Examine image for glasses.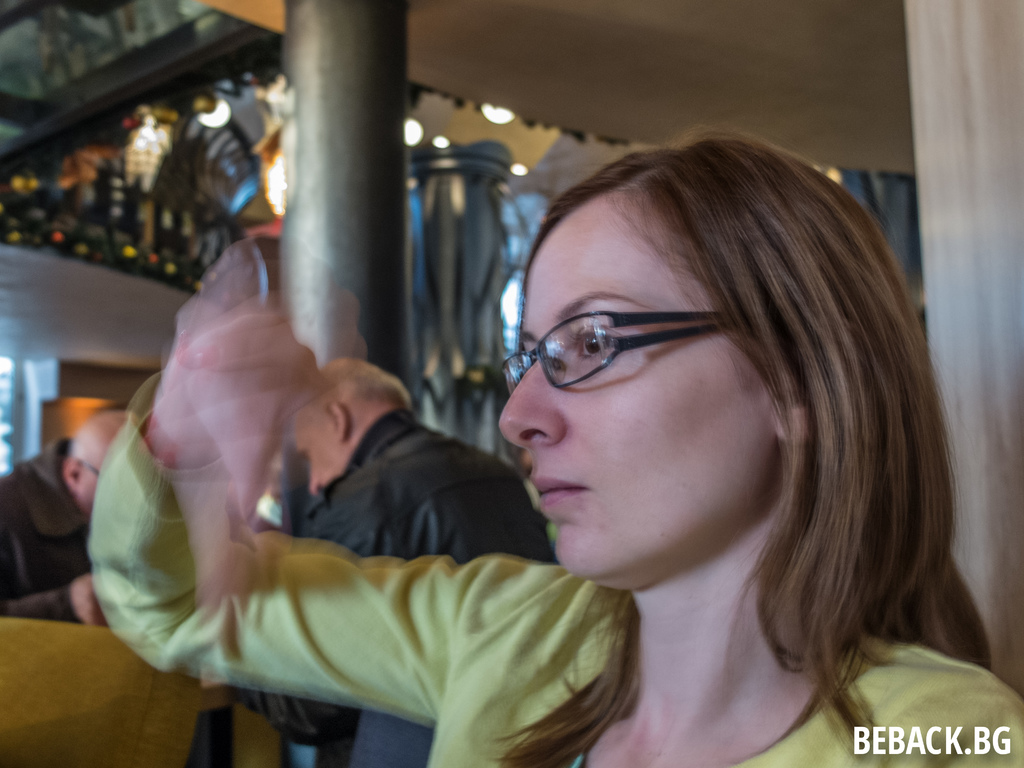
Examination result: [left=499, top=302, right=755, bottom=406].
